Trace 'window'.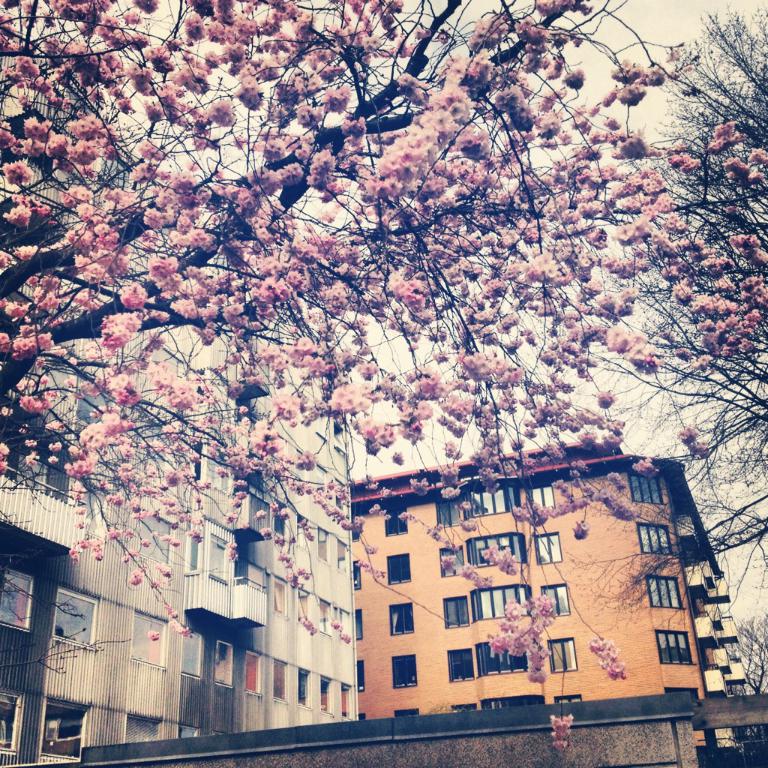
Traced to BBox(273, 496, 290, 537).
